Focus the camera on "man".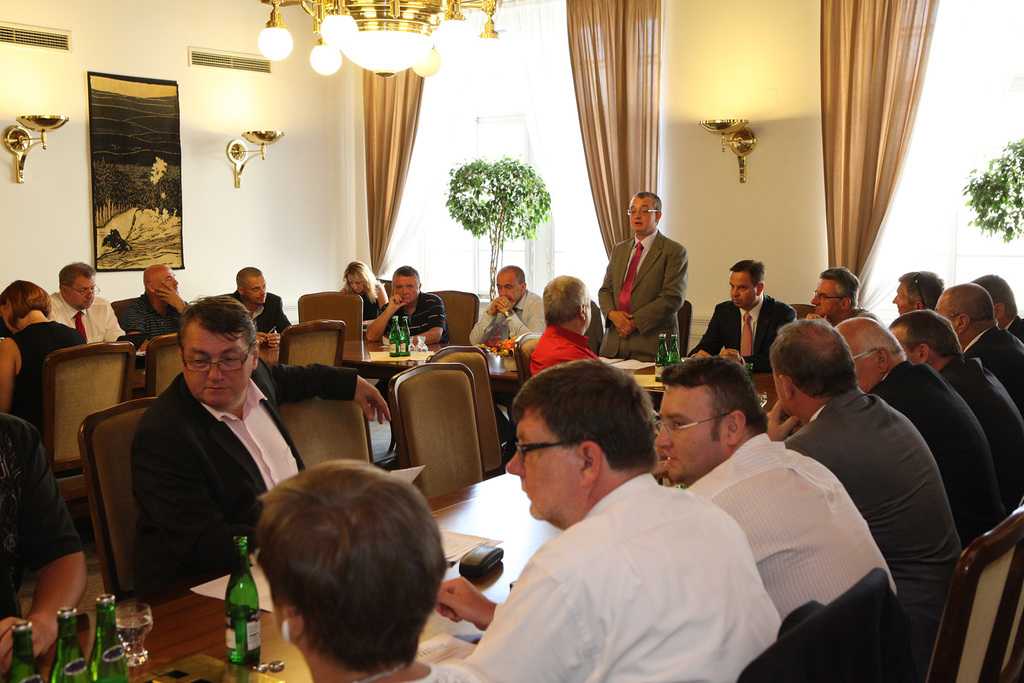
Focus region: Rect(804, 269, 871, 330).
